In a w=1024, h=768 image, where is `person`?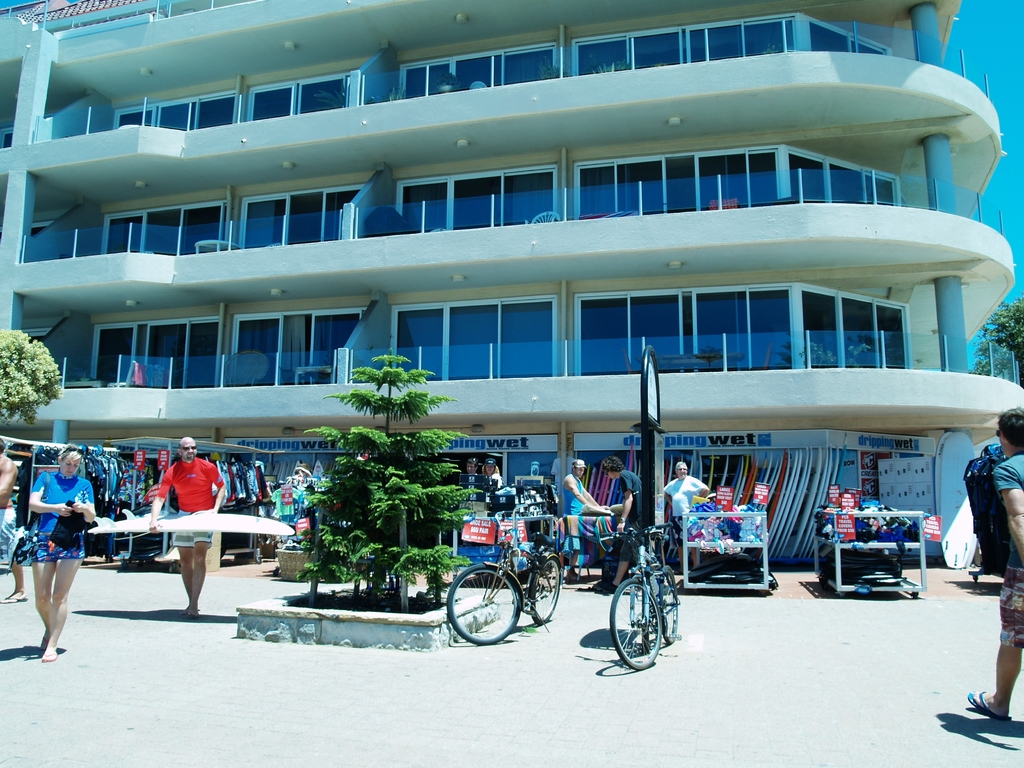
(599,454,641,596).
